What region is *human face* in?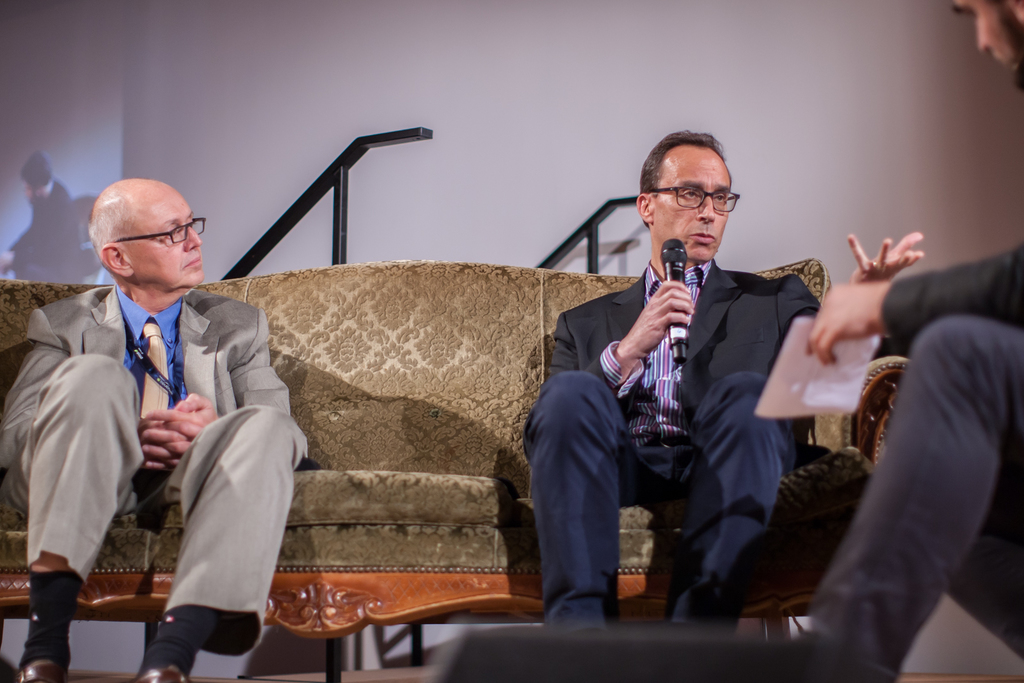
(left=950, top=0, right=1023, bottom=86).
